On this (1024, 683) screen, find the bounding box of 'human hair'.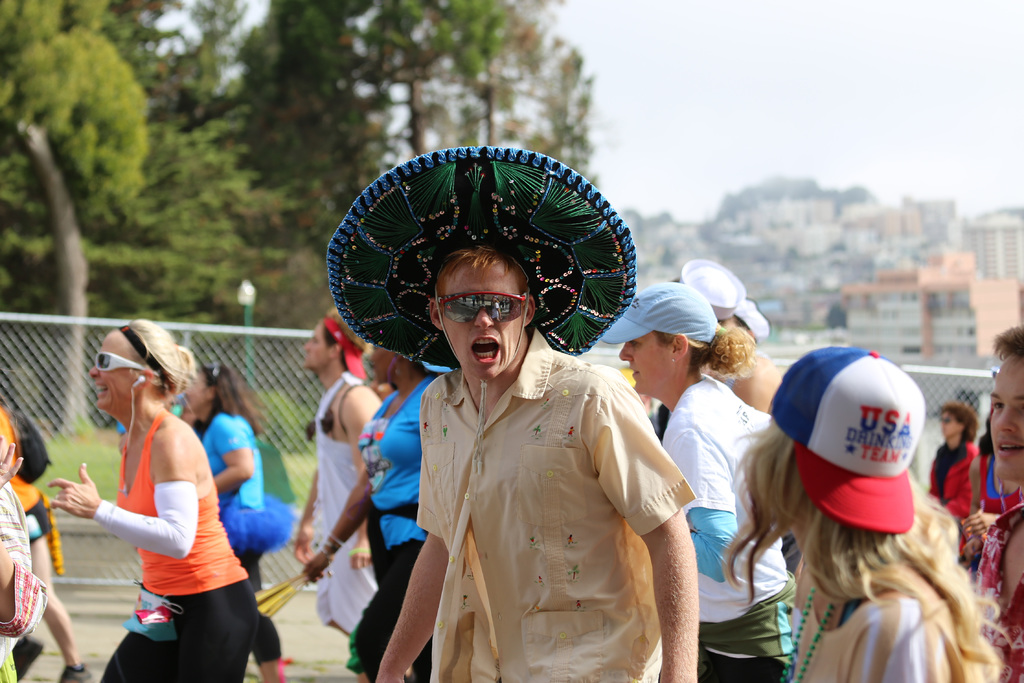
Bounding box: [191,359,264,448].
